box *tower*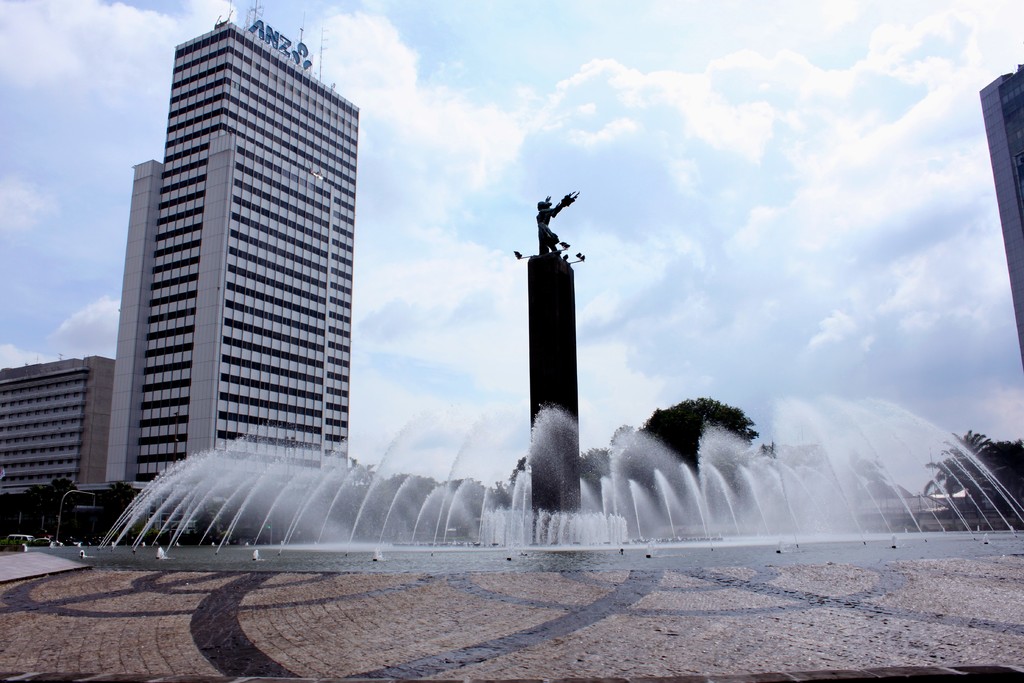
[left=981, top=63, right=1023, bottom=361]
